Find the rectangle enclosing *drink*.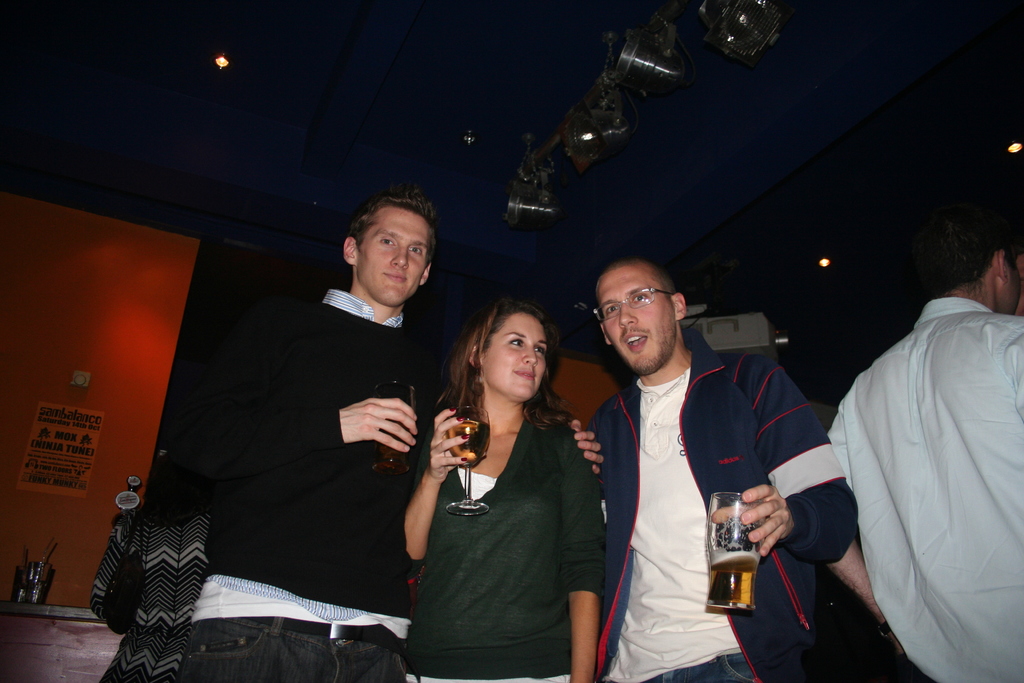
445/416/492/469.
